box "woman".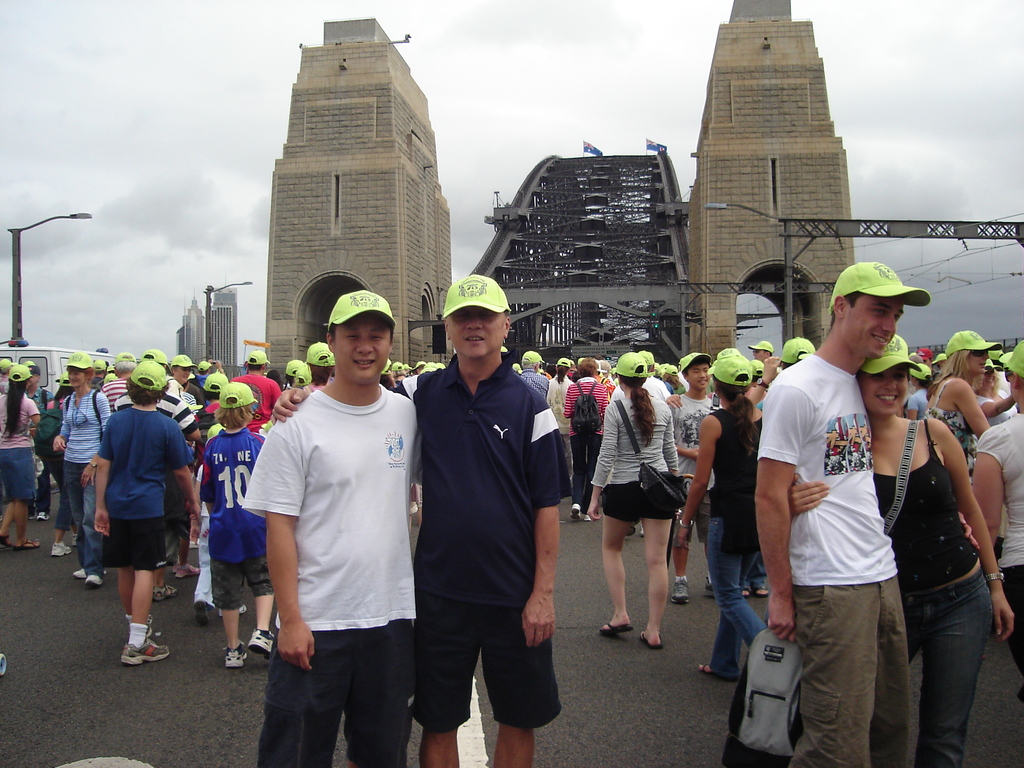
select_region(0, 367, 45, 549).
